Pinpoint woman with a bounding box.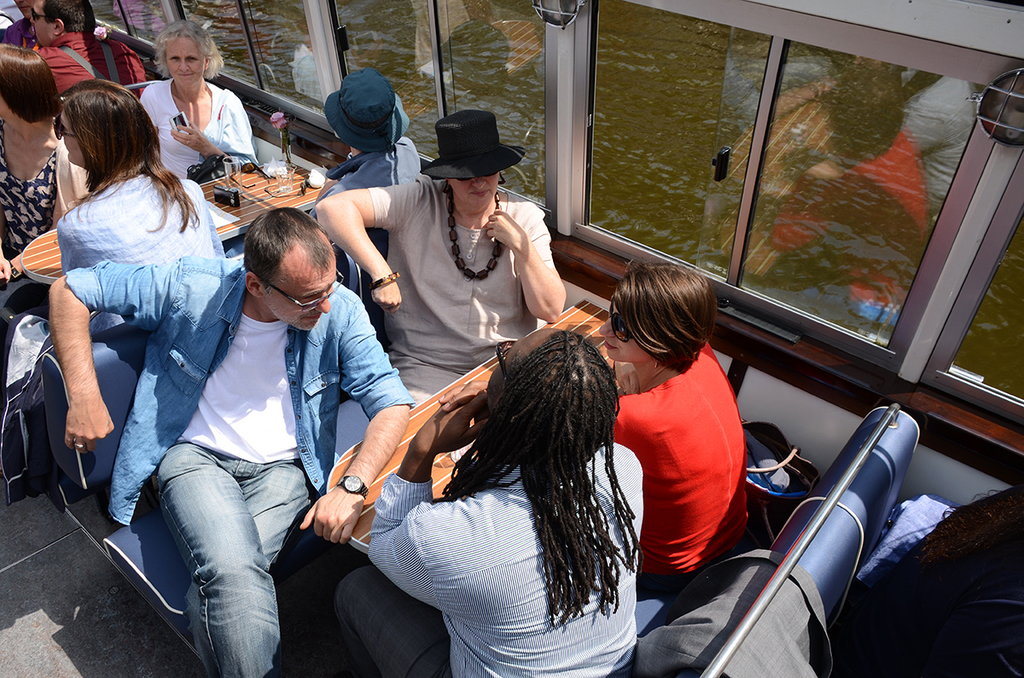
bbox=(0, 37, 102, 293).
